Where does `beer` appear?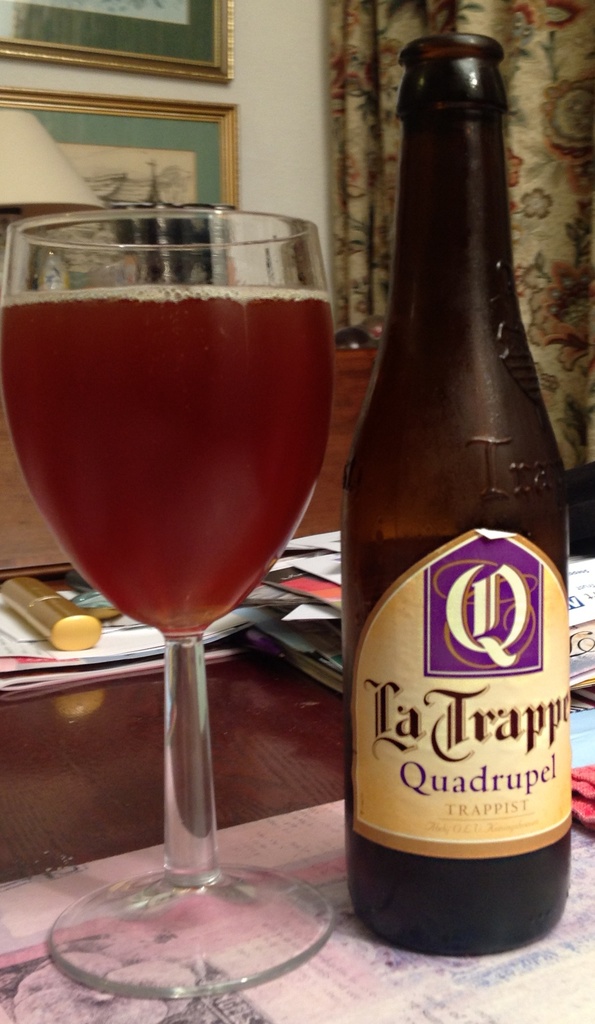
Appears at 0, 287, 329, 636.
